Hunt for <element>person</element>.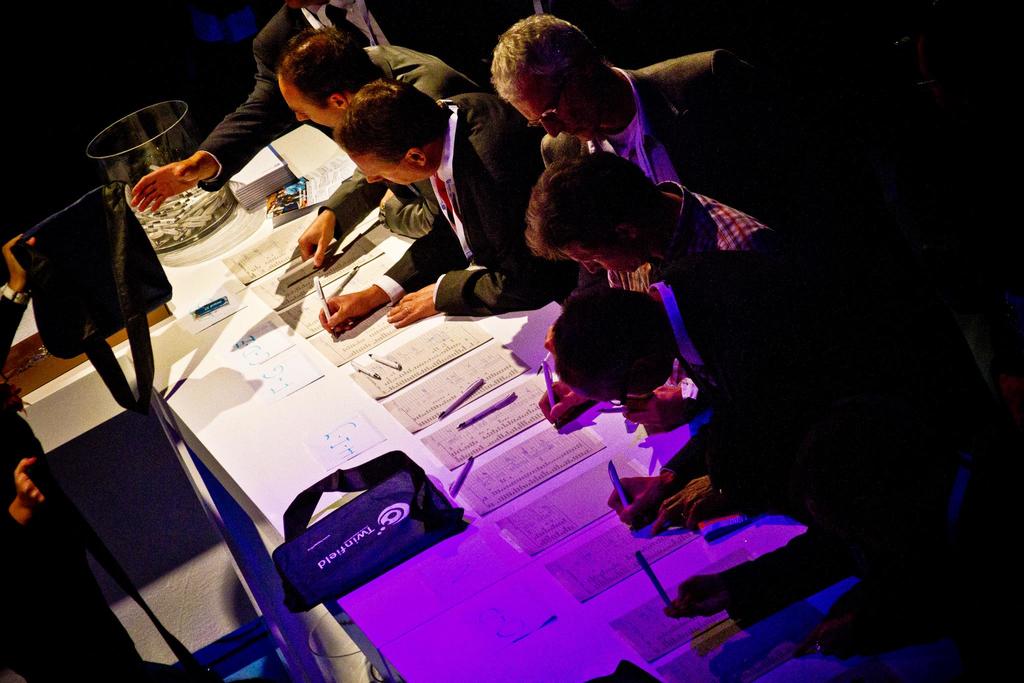
Hunted down at pyautogui.locateOnScreen(547, 288, 897, 528).
